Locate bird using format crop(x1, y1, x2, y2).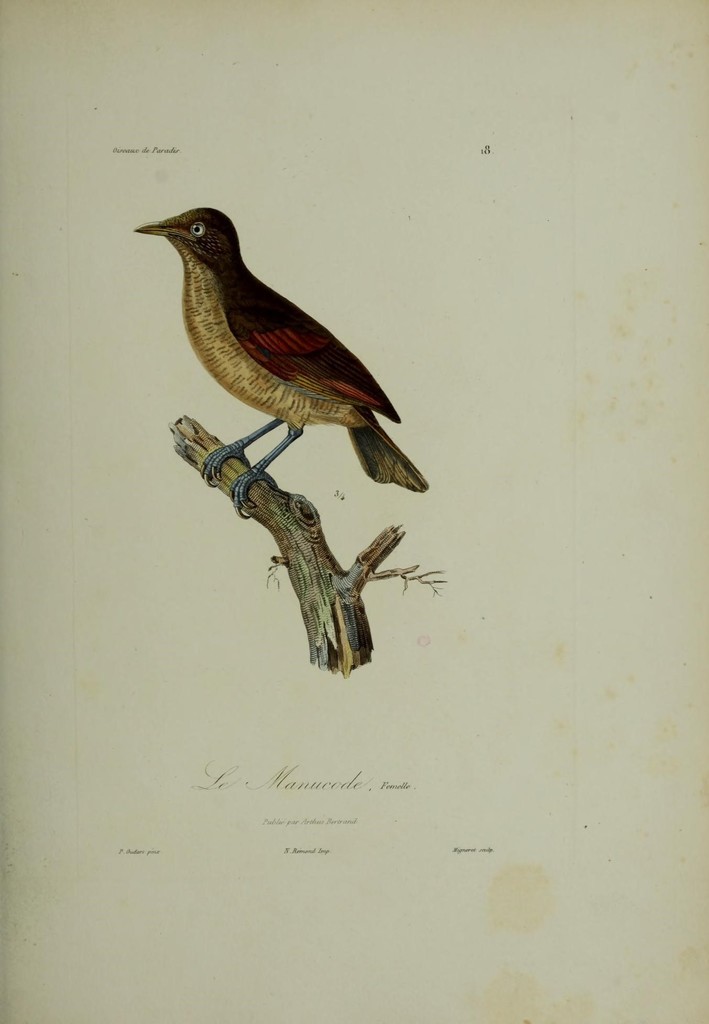
crop(127, 201, 436, 523).
